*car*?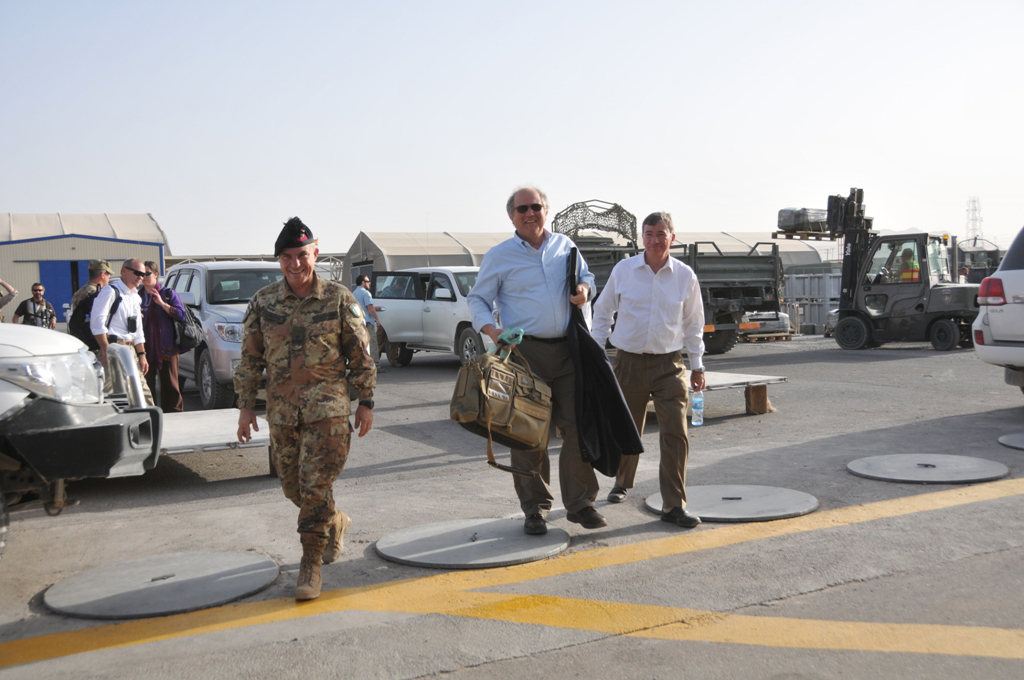
968:228:1023:389
